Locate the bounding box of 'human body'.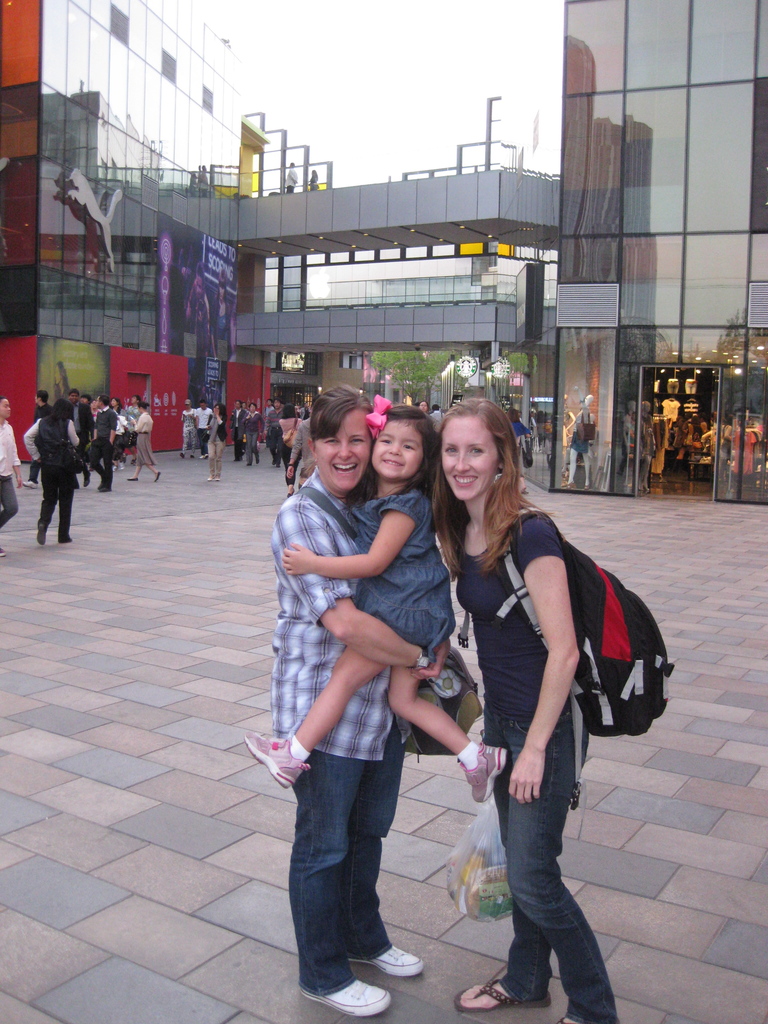
Bounding box: [left=22, top=406, right=56, bottom=495].
